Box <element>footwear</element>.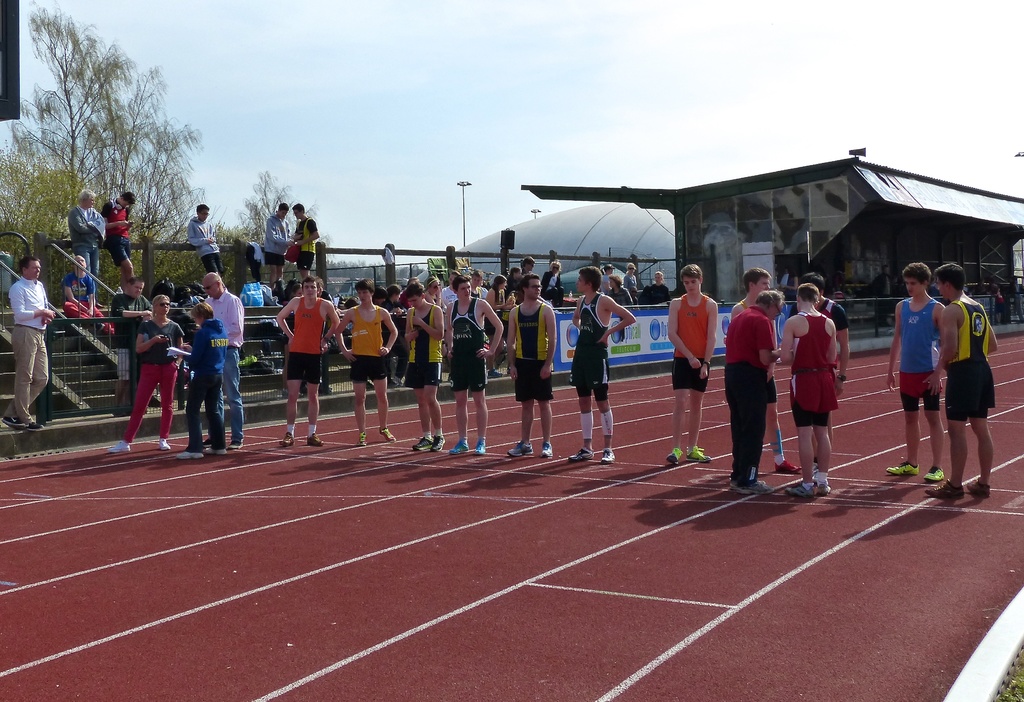
l=595, t=450, r=614, b=465.
